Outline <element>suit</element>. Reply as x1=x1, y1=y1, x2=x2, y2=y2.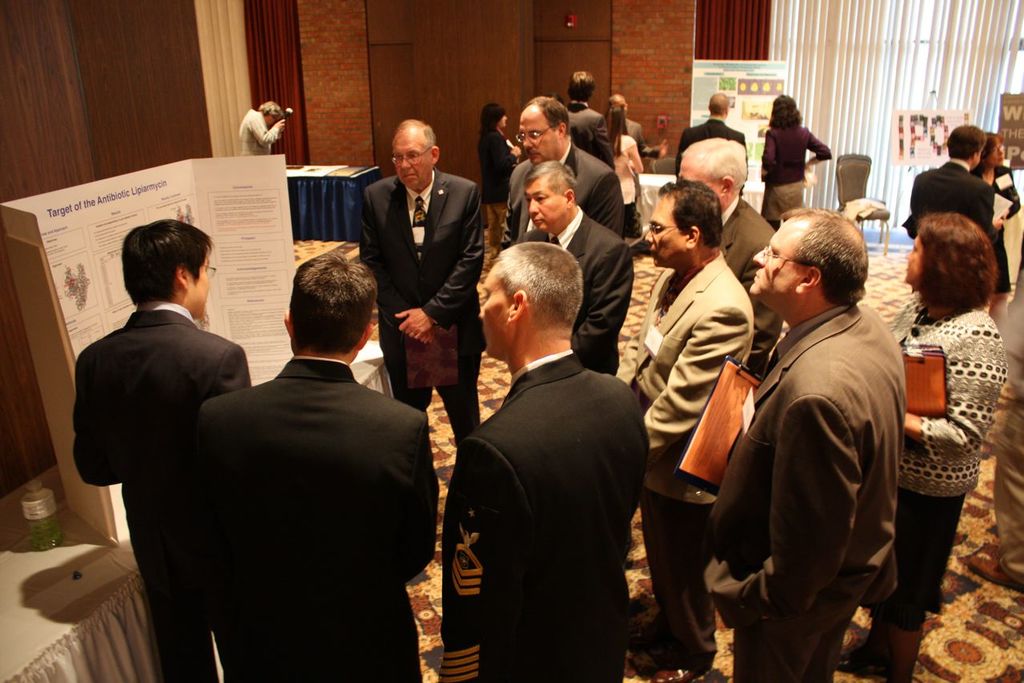
x1=701, y1=293, x2=904, y2=682.
